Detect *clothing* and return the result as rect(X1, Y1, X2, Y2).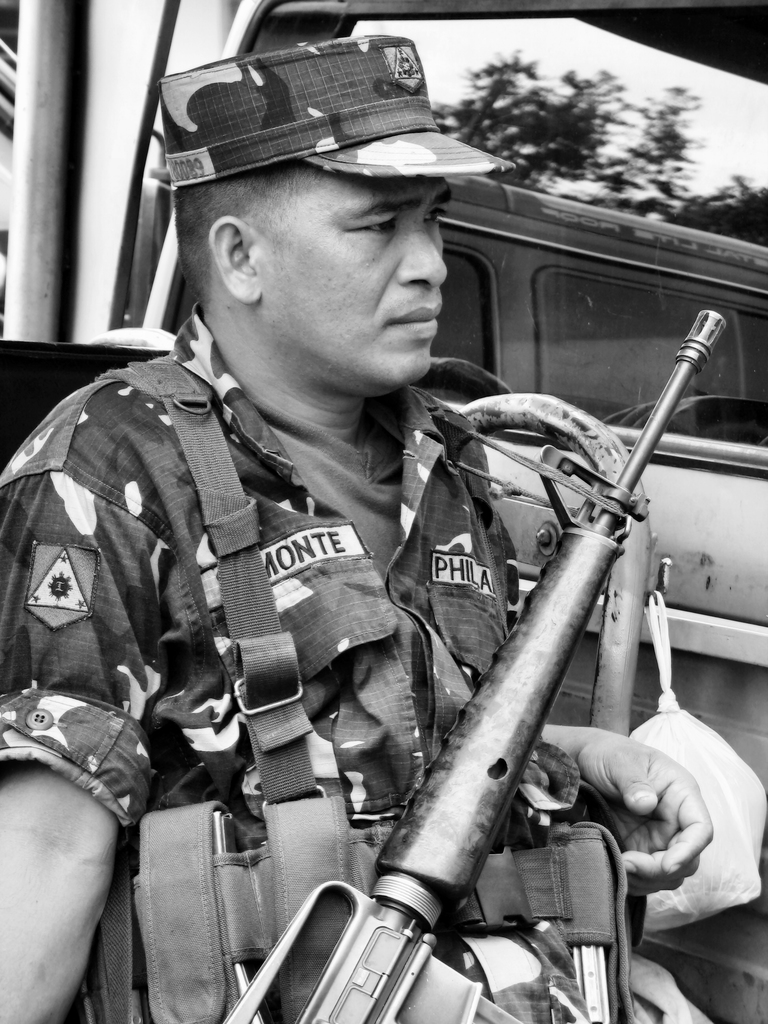
rect(0, 296, 657, 1021).
